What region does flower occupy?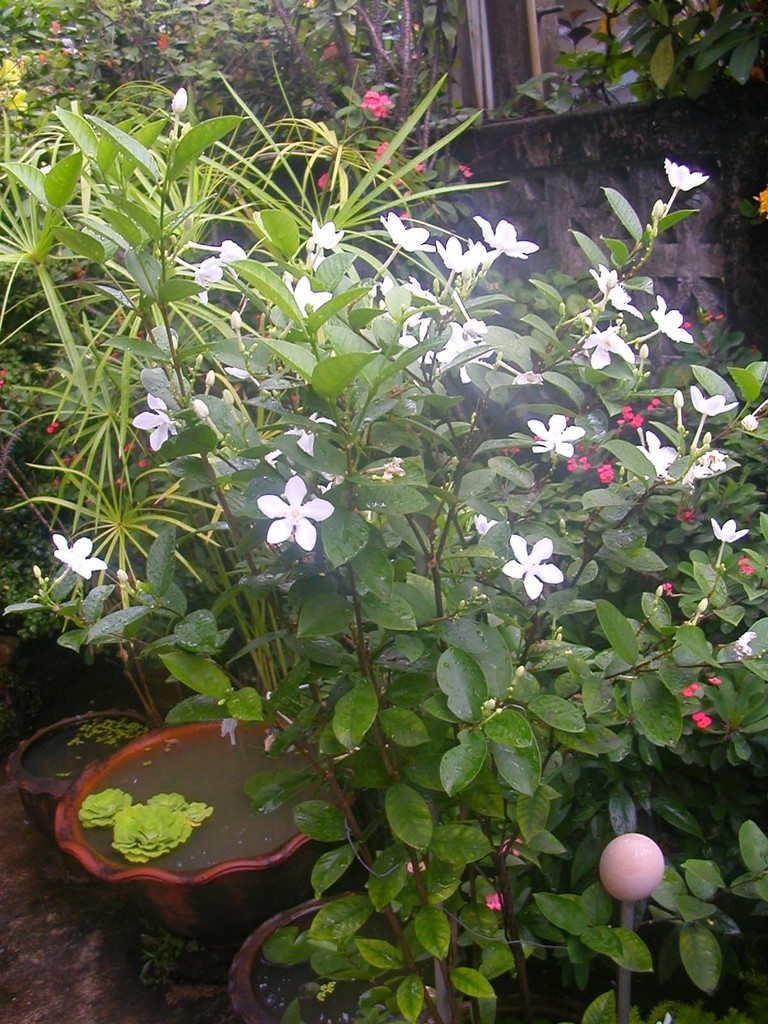
x1=472, y1=212, x2=536, y2=261.
